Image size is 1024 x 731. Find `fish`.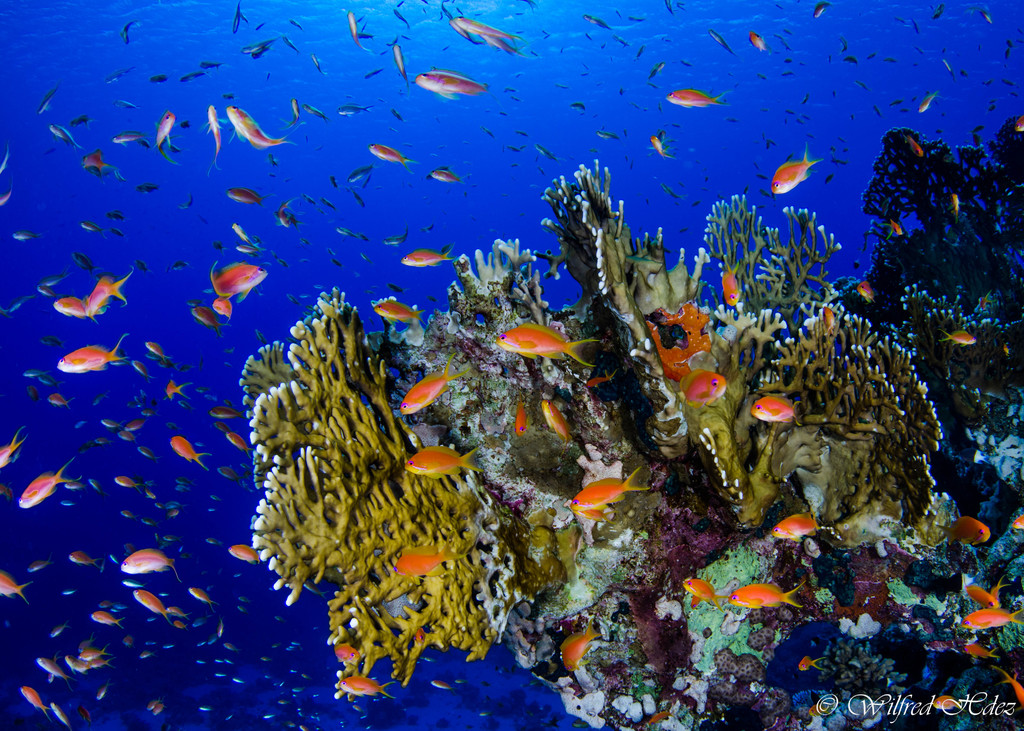
{"left": 406, "top": 447, "right": 481, "bottom": 484}.
